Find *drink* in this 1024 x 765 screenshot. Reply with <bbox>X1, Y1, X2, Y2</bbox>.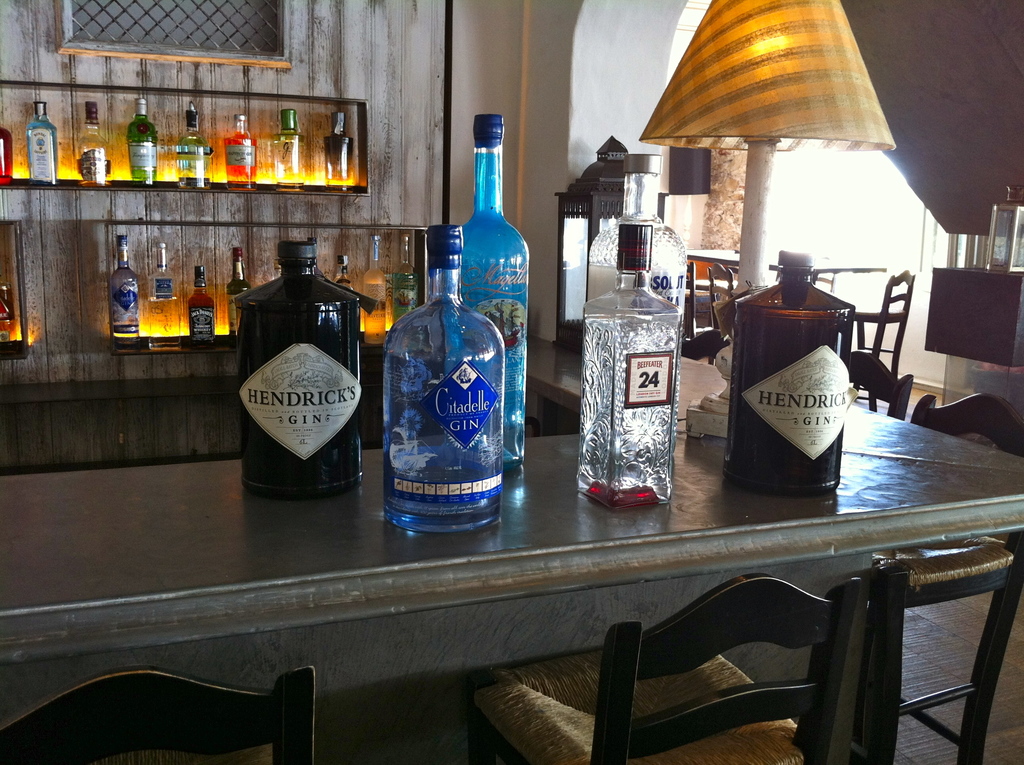
<bbox>26, 117, 58, 182</bbox>.
